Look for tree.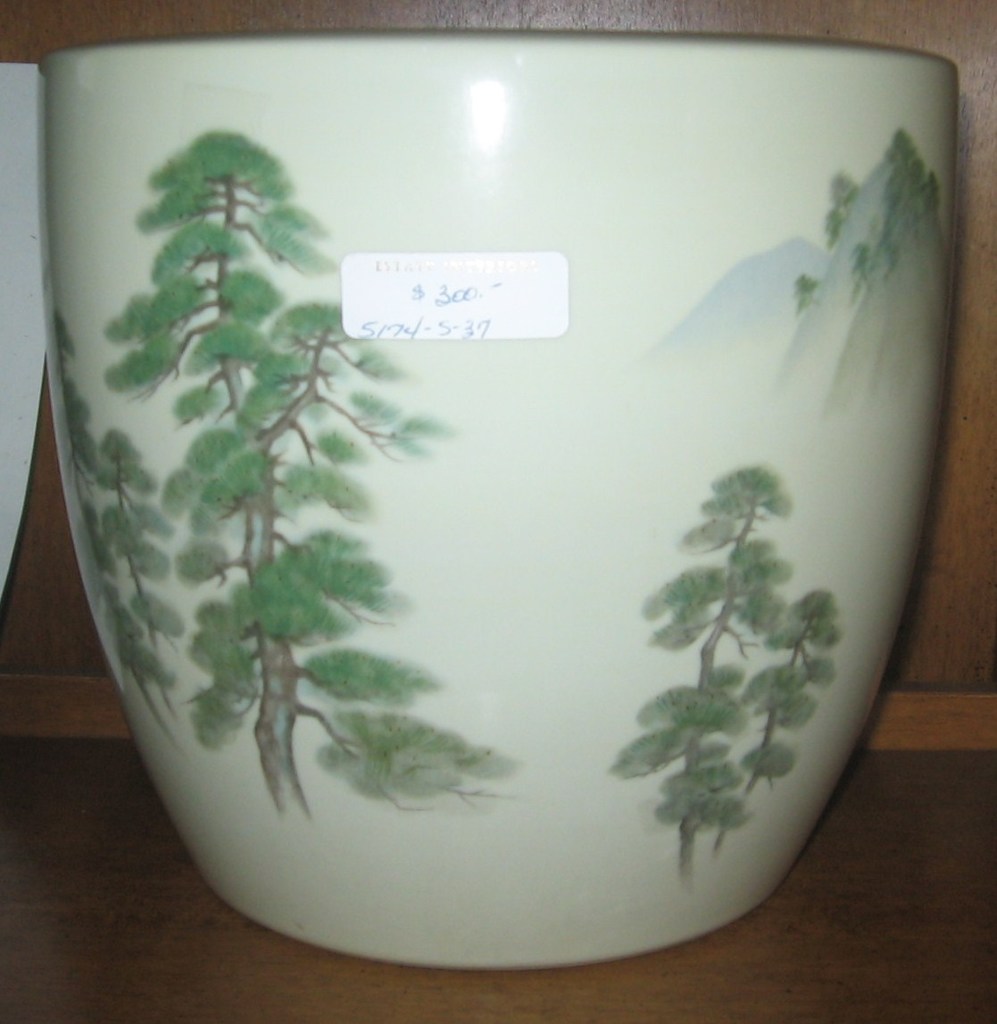
Found: box(93, 127, 523, 821).
